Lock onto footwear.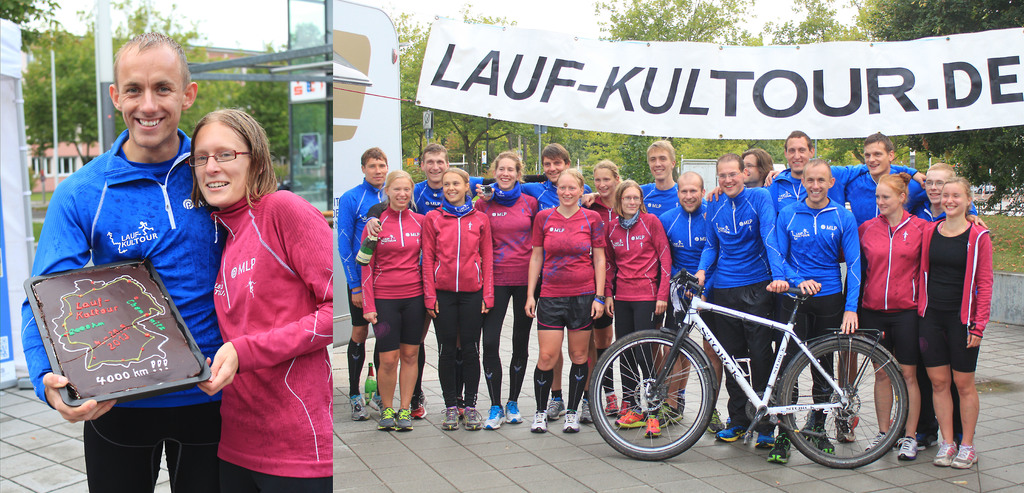
Locked: 676/391/685/412.
